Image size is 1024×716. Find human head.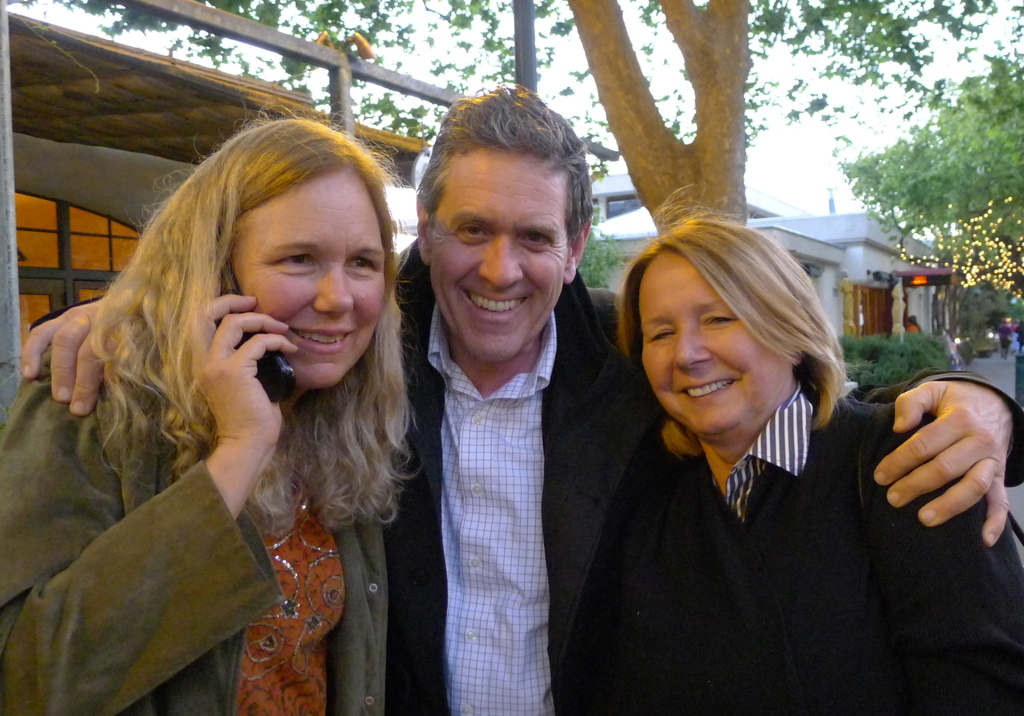
{"left": 414, "top": 90, "right": 591, "bottom": 363}.
